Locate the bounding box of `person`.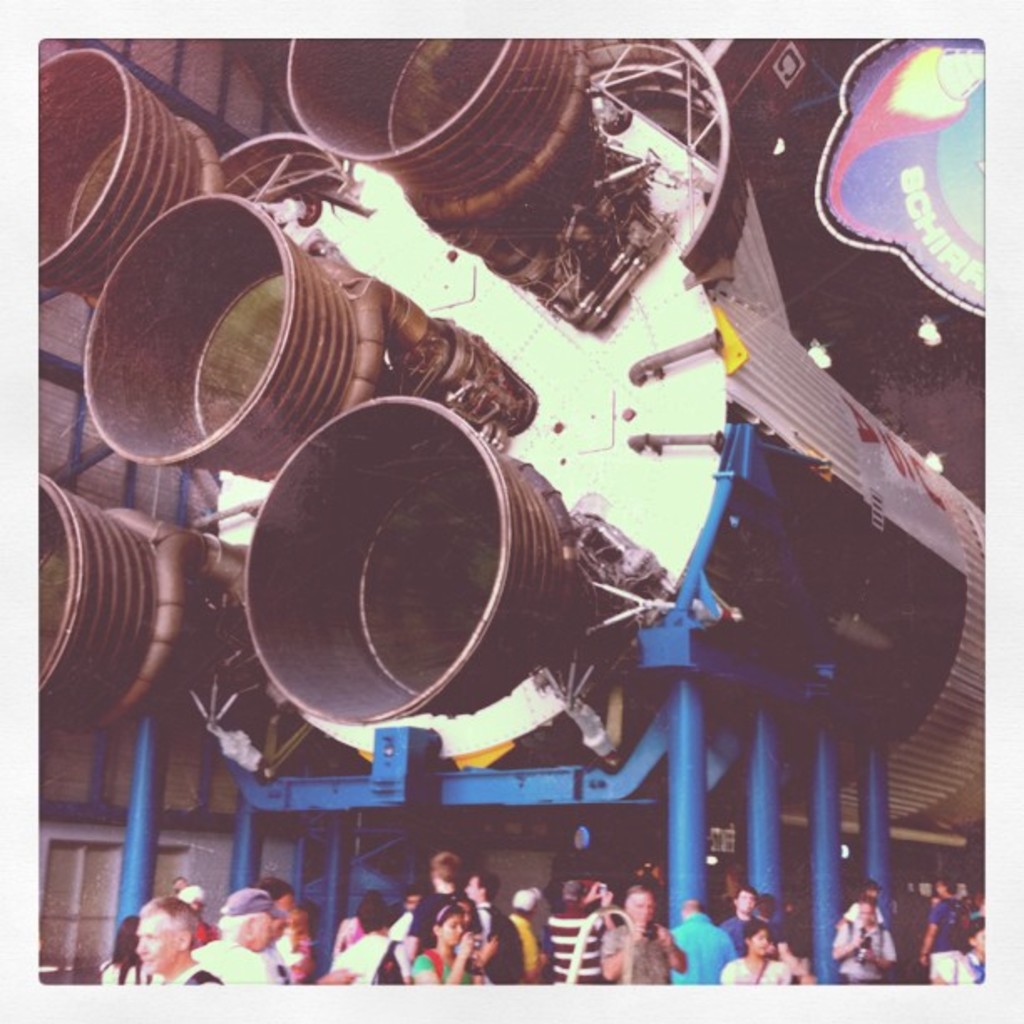
Bounding box: [718, 883, 765, 954].
